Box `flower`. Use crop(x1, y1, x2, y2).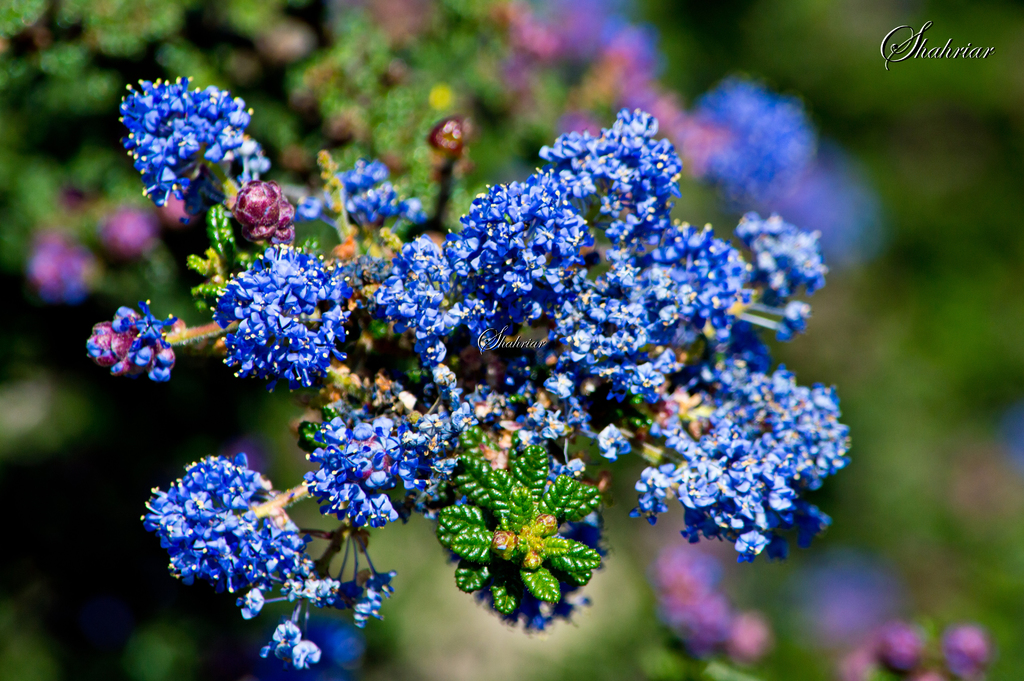
crop(618, 217, 741, 340).
